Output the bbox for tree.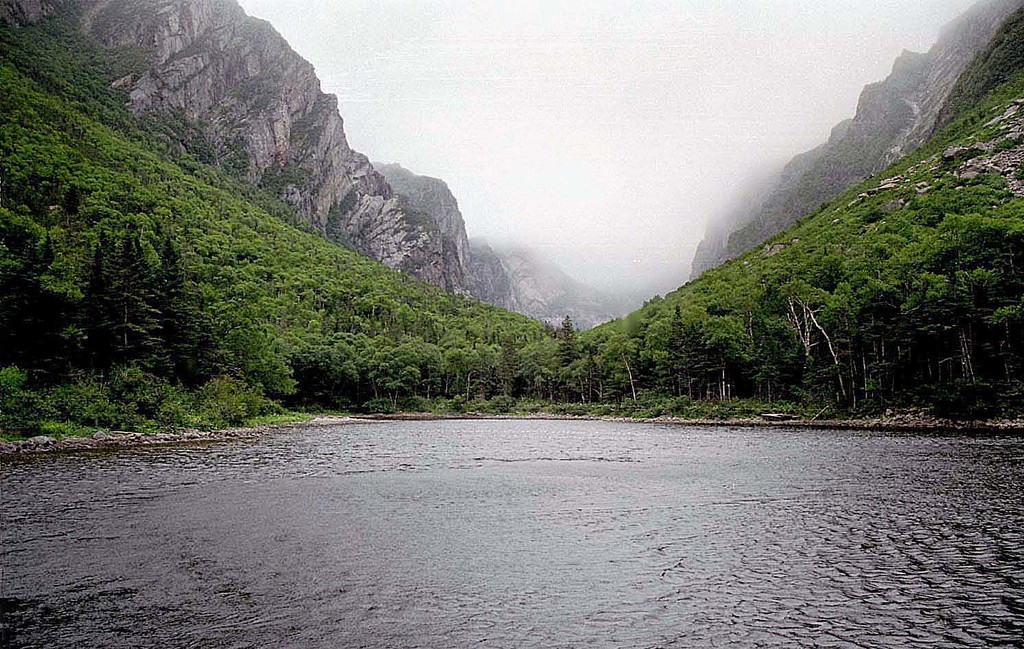
<region>446, 343, 485, 415</region>.
